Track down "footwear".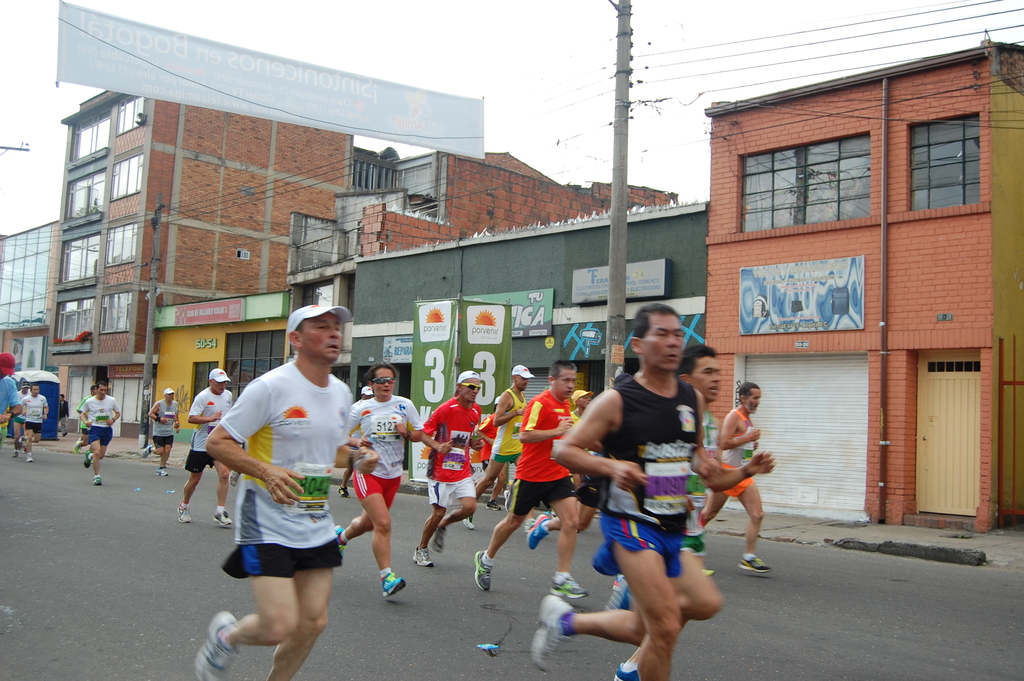
Tracked to x1=532 y1=588 x2=574 y2=679.
